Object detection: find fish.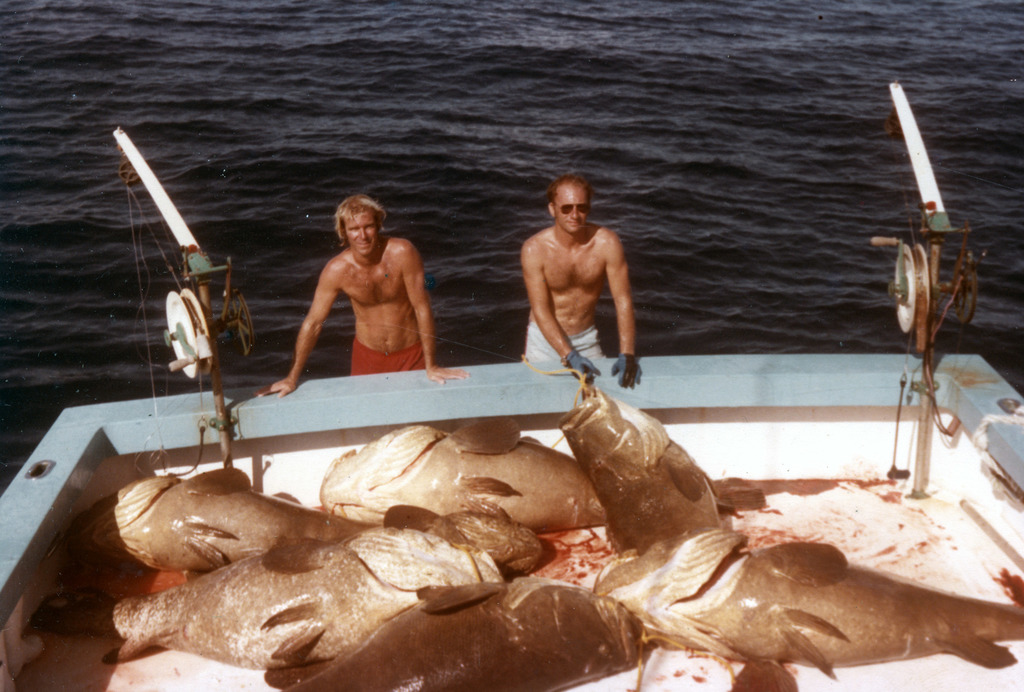
left=312, top=412, right=762, bottom=530.
